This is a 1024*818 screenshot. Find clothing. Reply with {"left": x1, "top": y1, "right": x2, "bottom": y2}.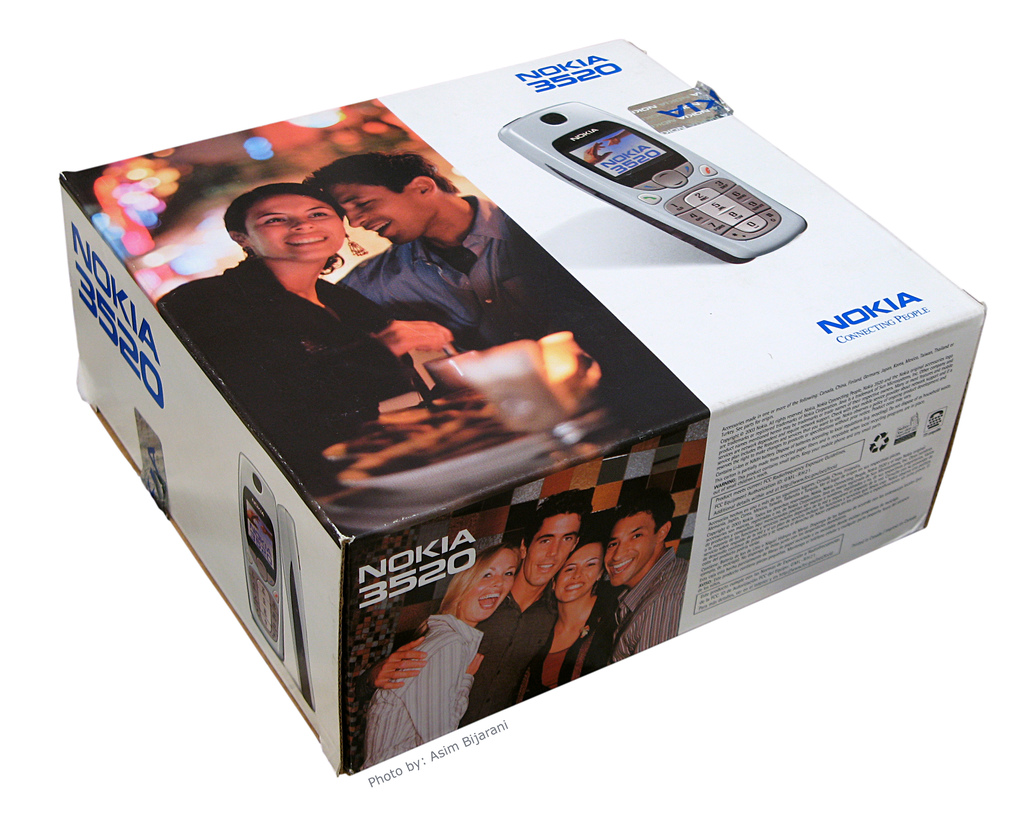
{"left": 365, "top": 602, "right": 479, "bottom": 774}.
